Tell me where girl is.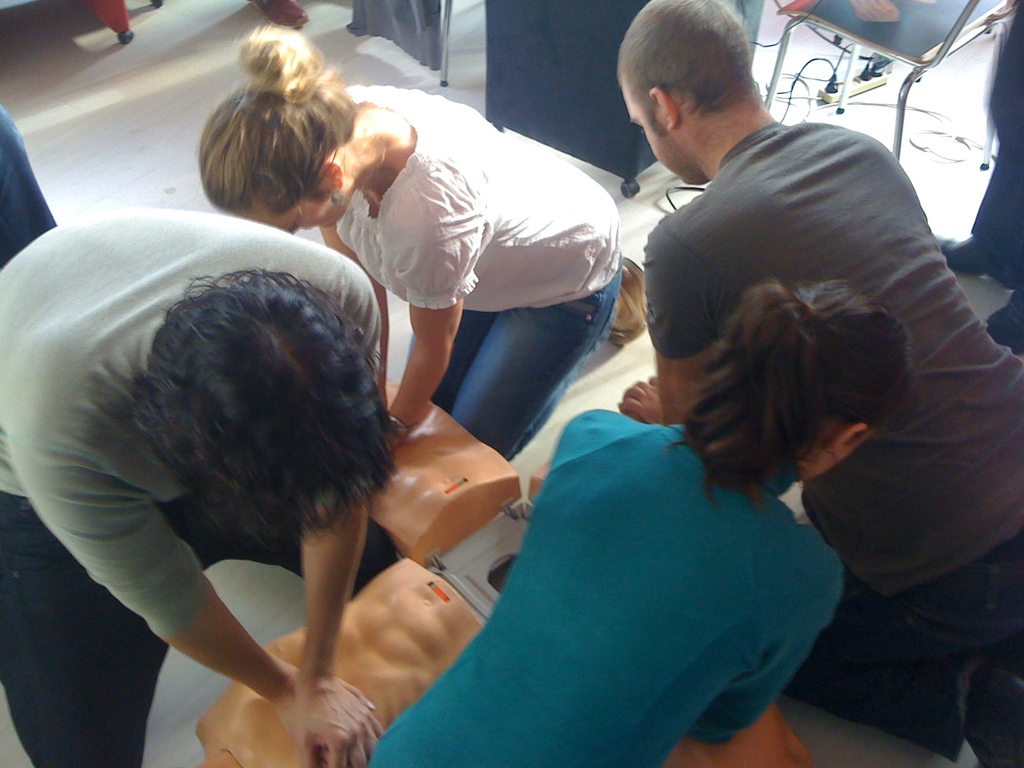
girl is at Rect(366, 278, 913, 767).
